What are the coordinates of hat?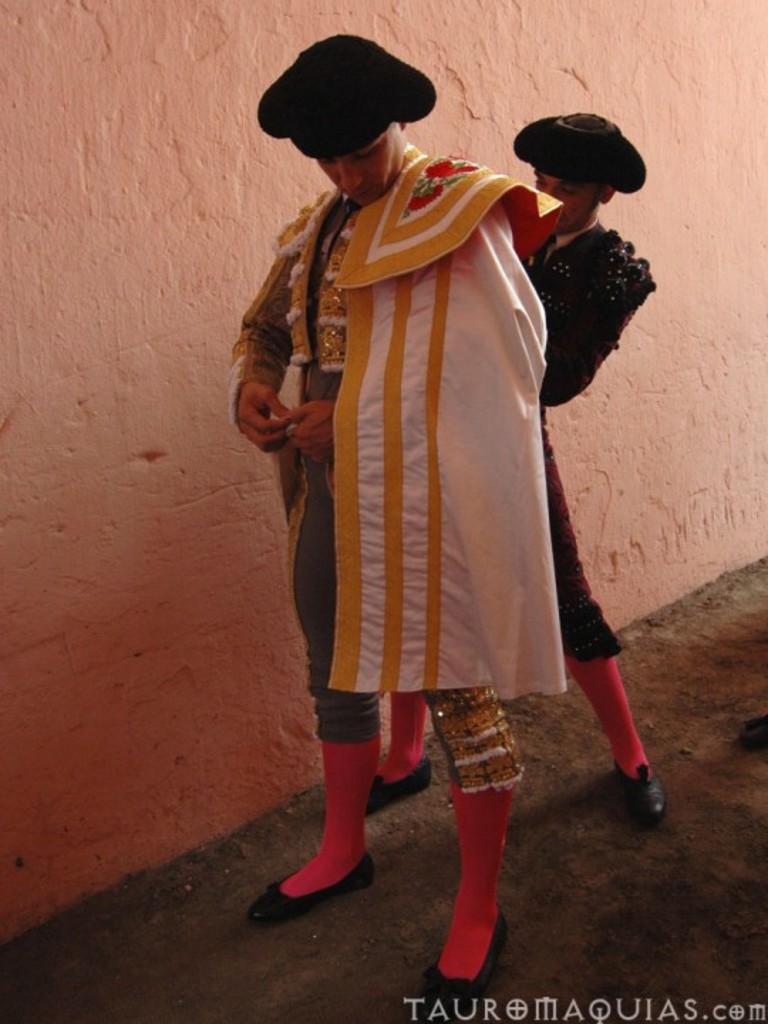
<region>509, 114, 649, 199</region>.
